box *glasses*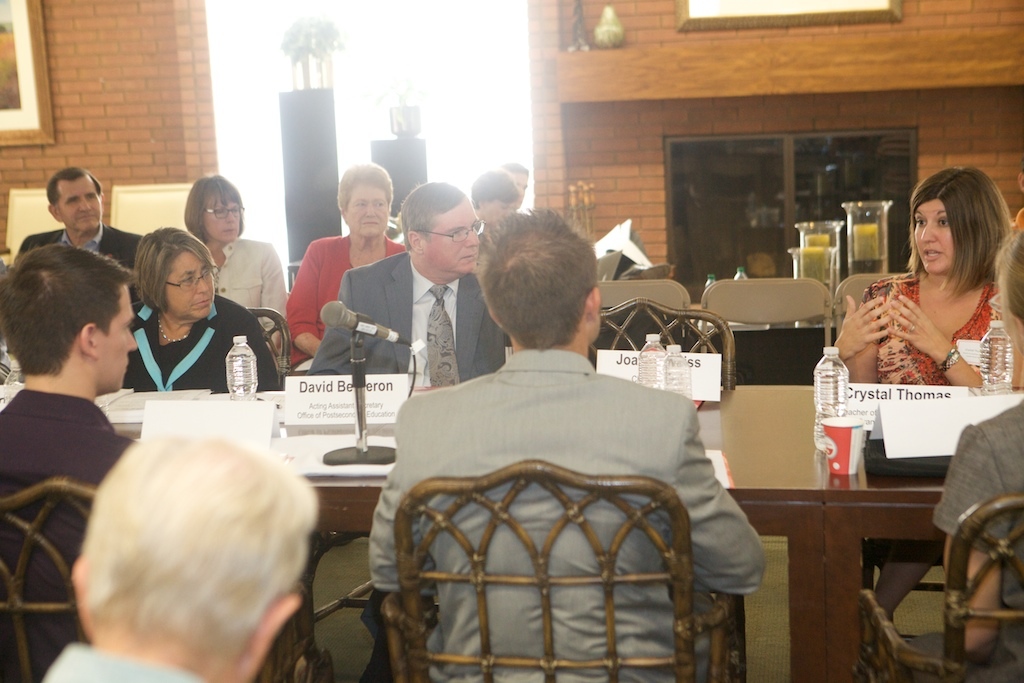
bbox=(202, 203, 244, 223)
